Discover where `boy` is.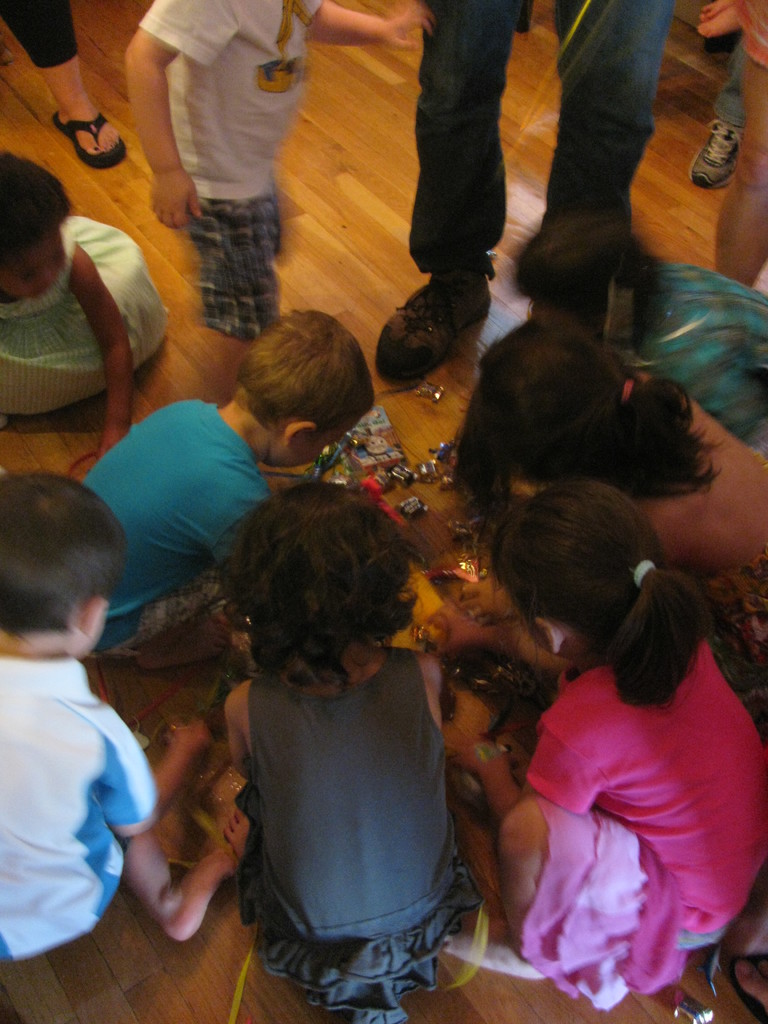
Discovered at box=[0, 458, 200, 984].
